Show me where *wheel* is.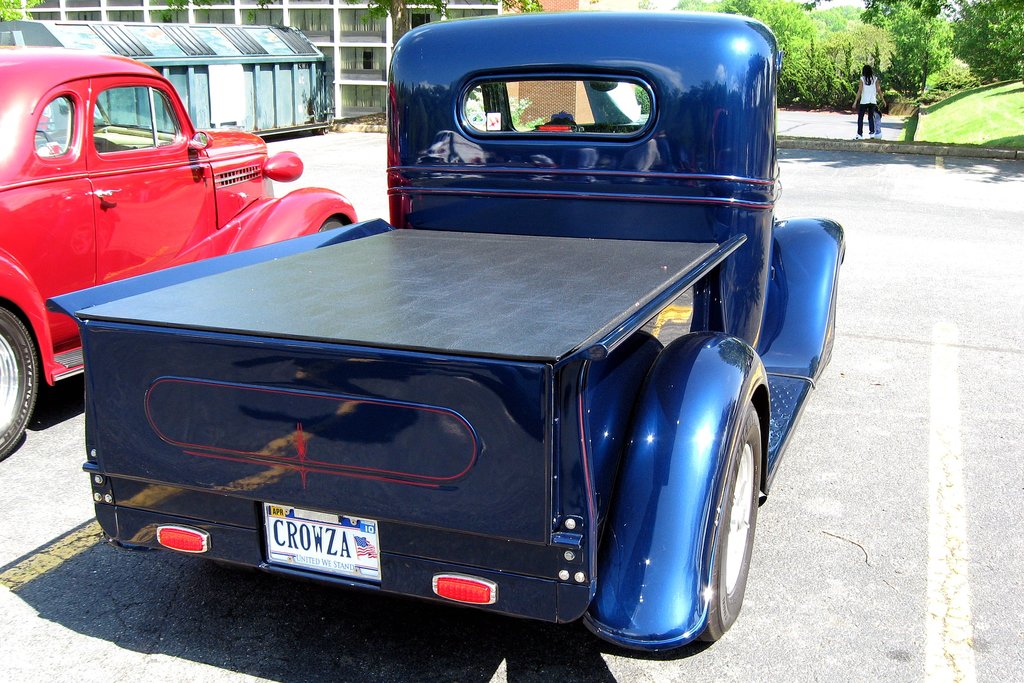
*wheel* is at box(319, 219, 353, 235).
